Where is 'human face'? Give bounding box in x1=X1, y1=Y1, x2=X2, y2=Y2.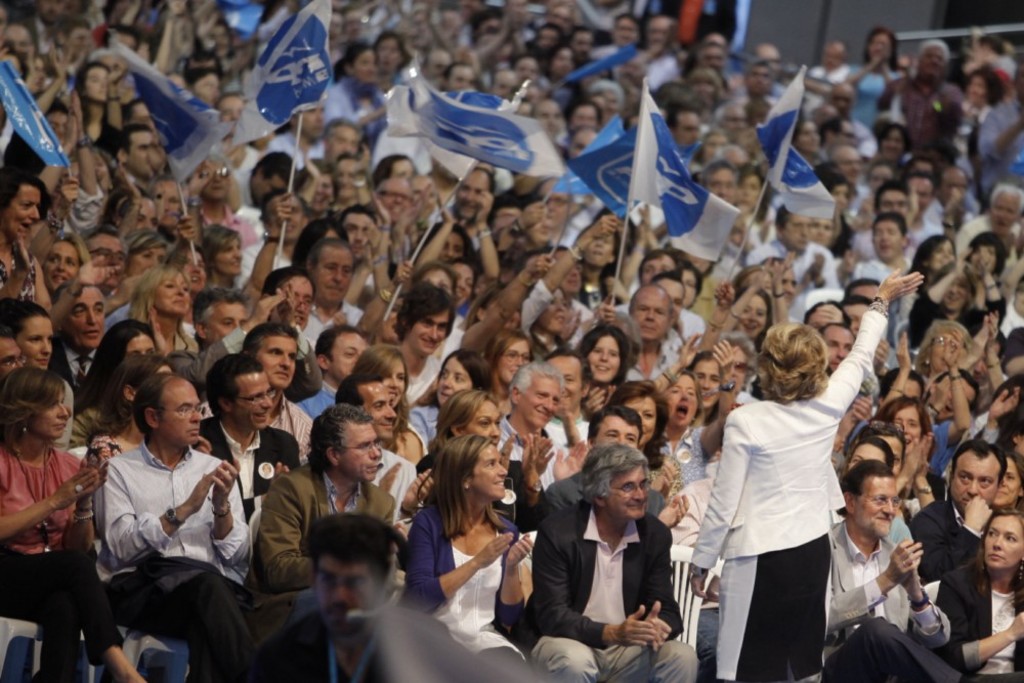
x1=905, y1=180, x2=932, y2=211.
